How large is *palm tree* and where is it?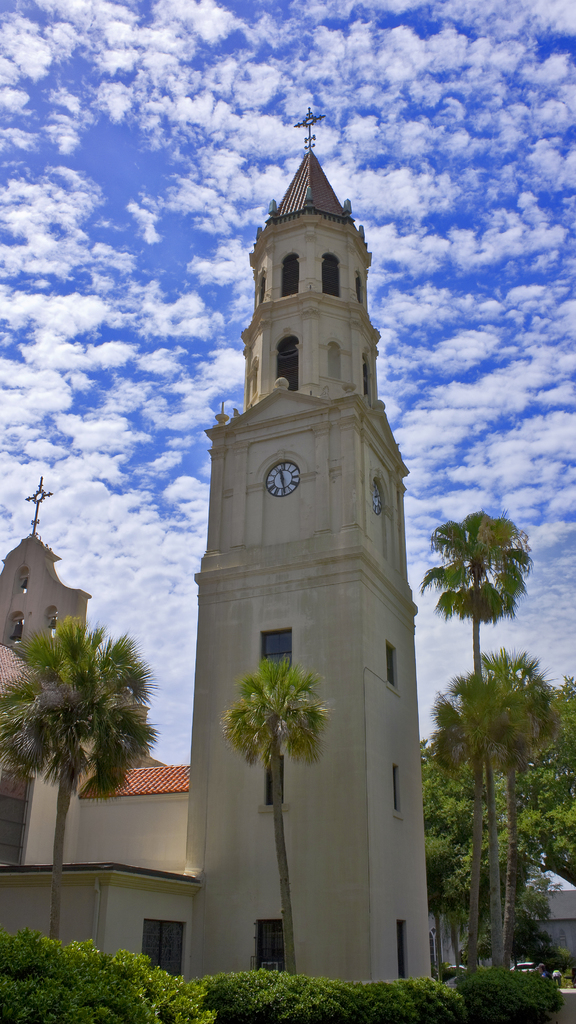
Bounding box: left=220, top=641, right=339, bottom=965.
